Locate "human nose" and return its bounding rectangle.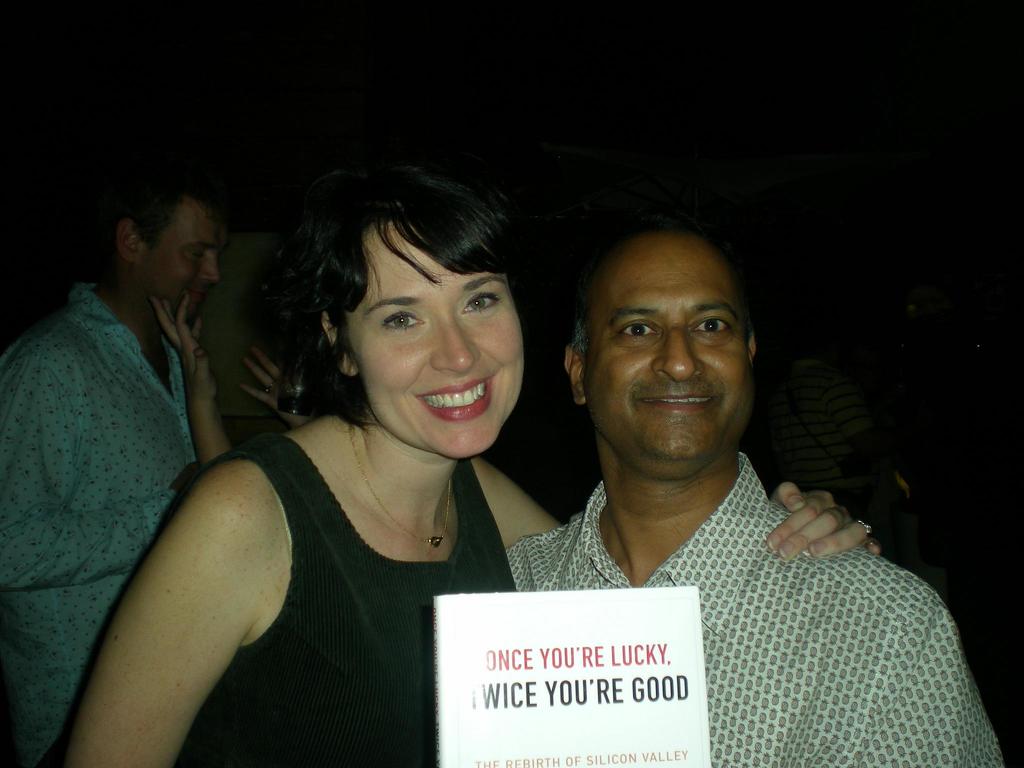
{"x1": 431, "y1": 306, "x2": 482, "y2": 378}.
